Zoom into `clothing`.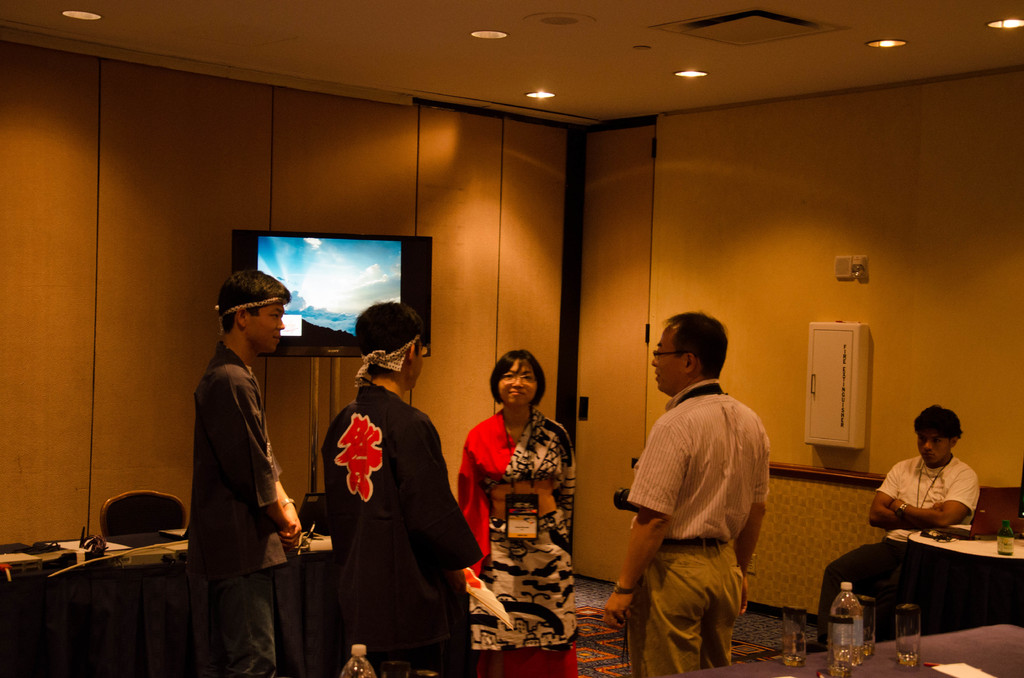
Zoom target: bbox=(818, 447, 979, 640).
